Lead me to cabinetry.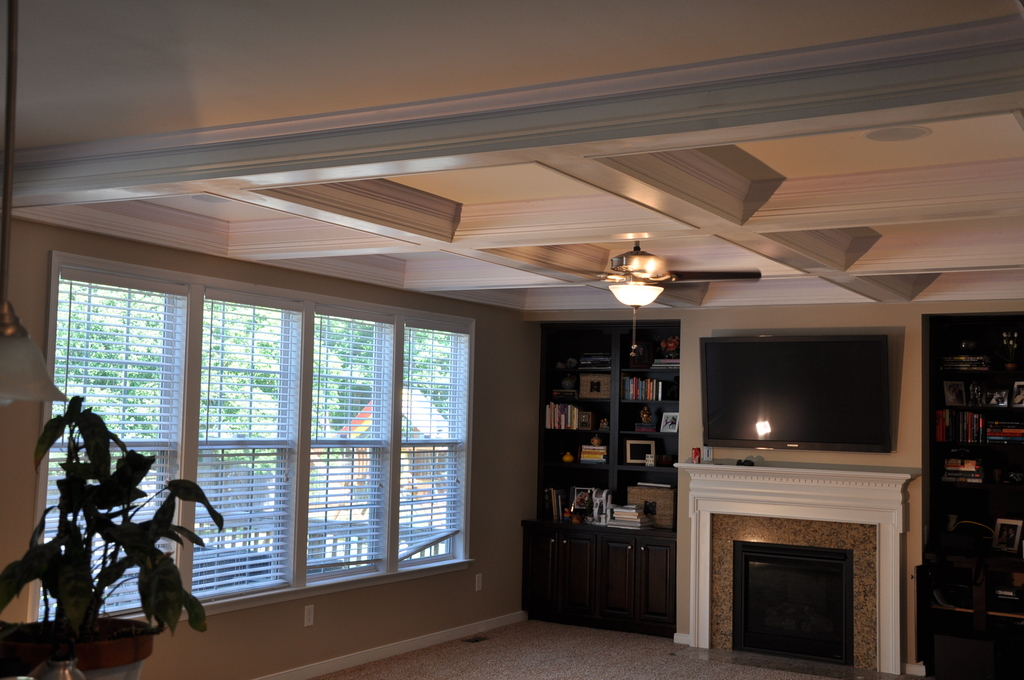
Lead to l=525, t=492, r=707, b=628.
